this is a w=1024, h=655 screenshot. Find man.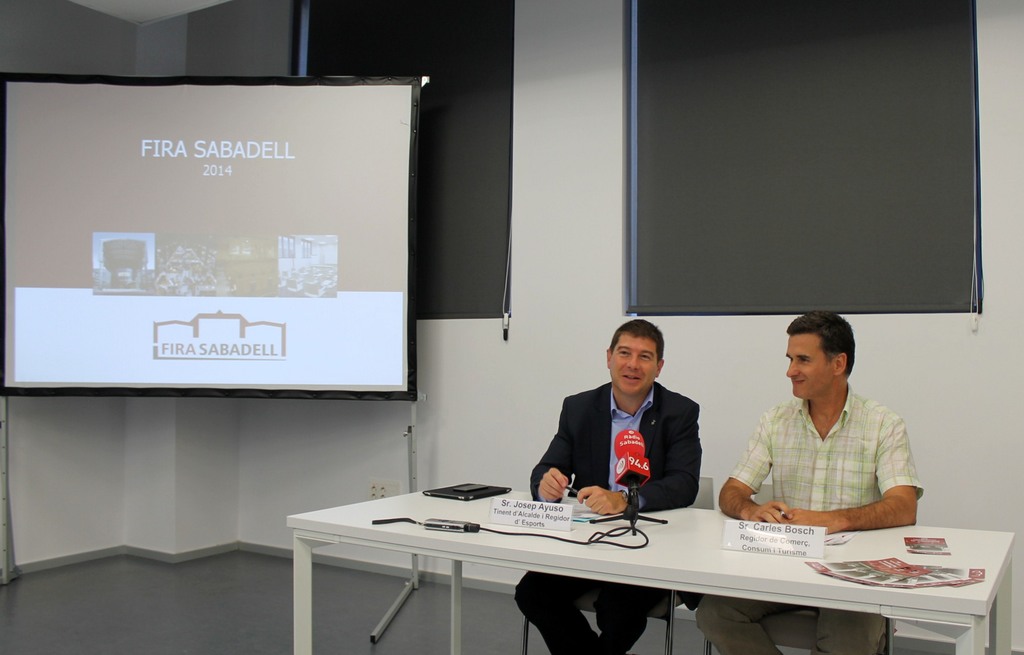
Bounding box: select_region(701, 311, 925, 654).
